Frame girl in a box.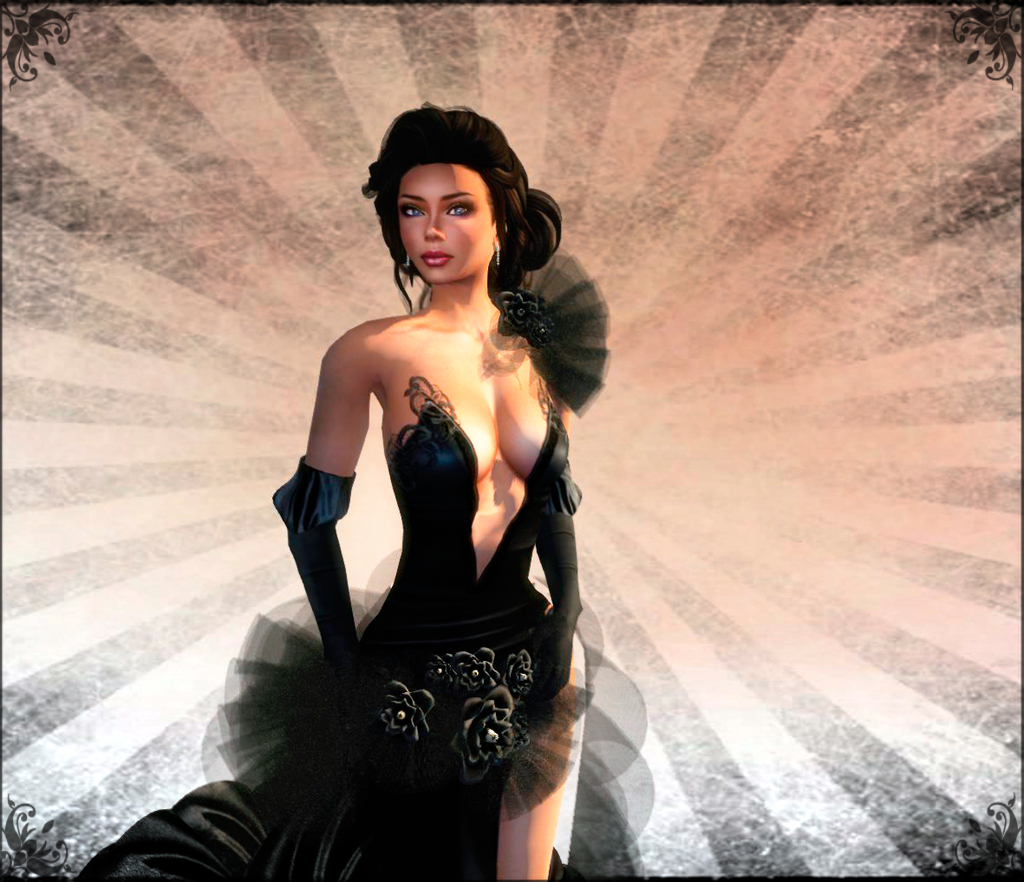
select_region(239, 99, 628, 787).
